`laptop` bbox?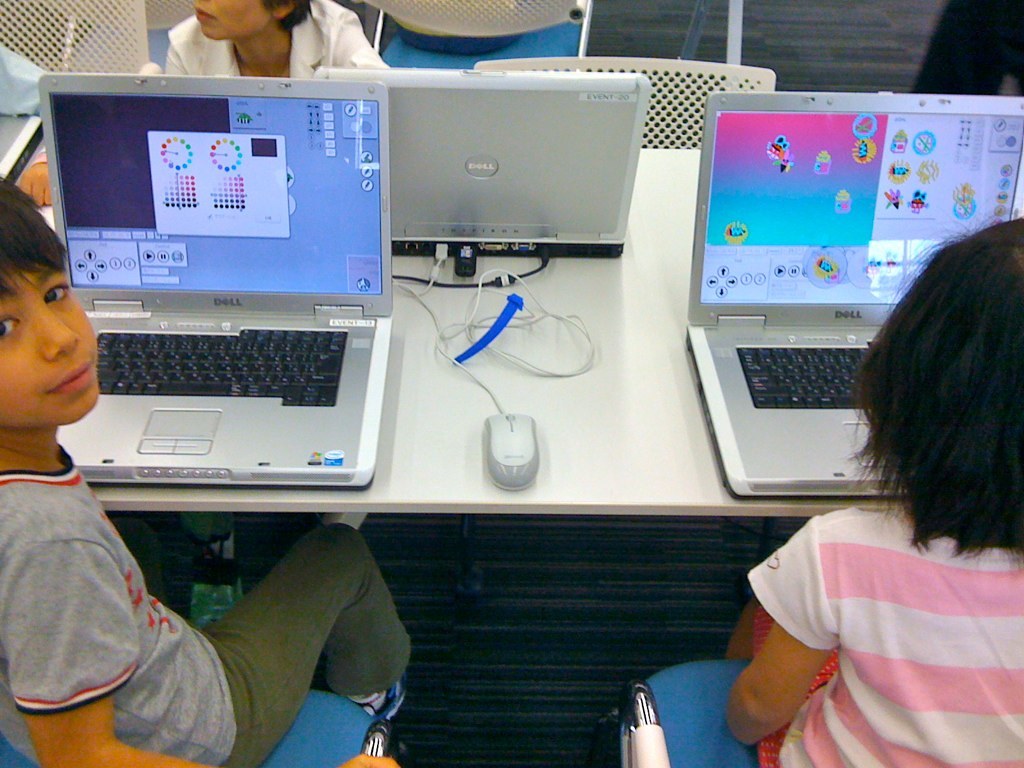
0, 114, 46, 185
